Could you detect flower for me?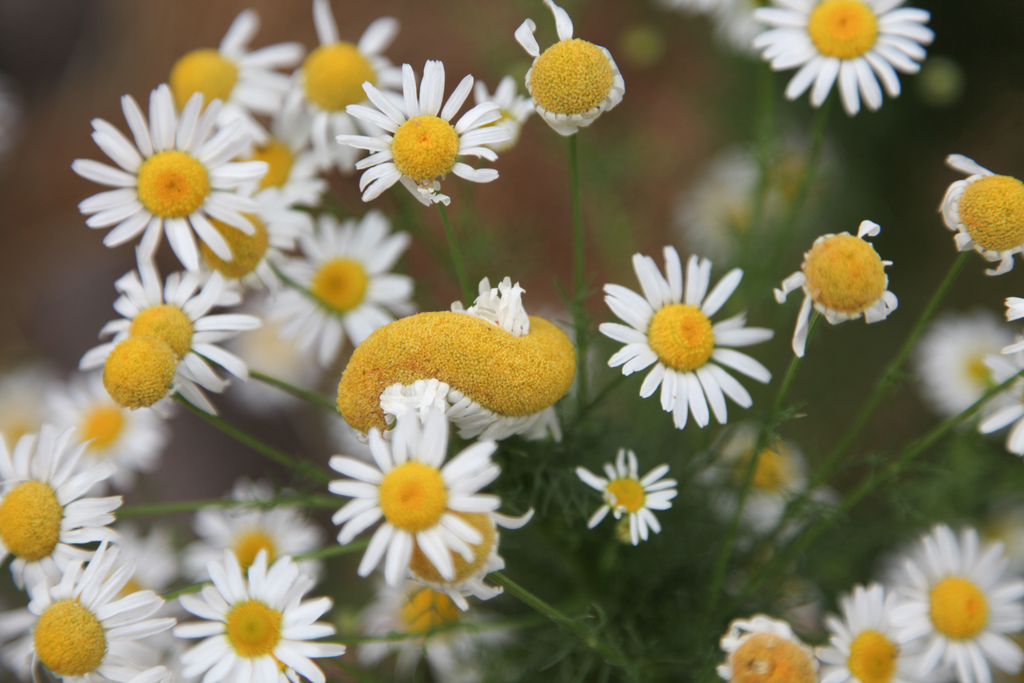
Detection result: crop(909, 306, 1023, 434).
